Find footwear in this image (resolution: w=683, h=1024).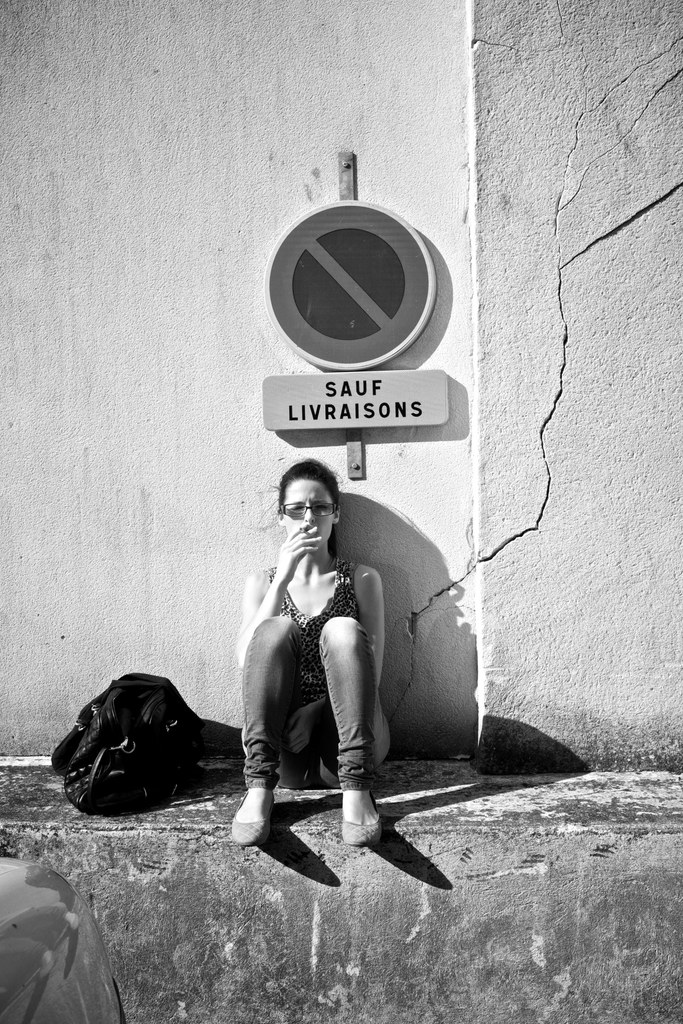
[232,790,274,847].
